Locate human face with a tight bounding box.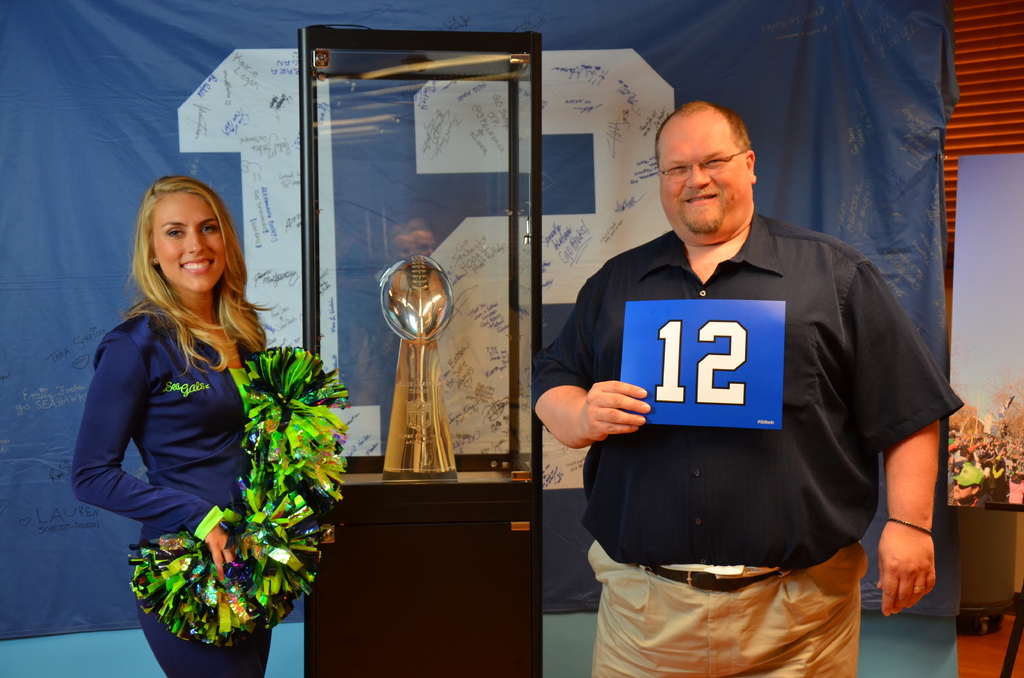
152 191 224 293.
